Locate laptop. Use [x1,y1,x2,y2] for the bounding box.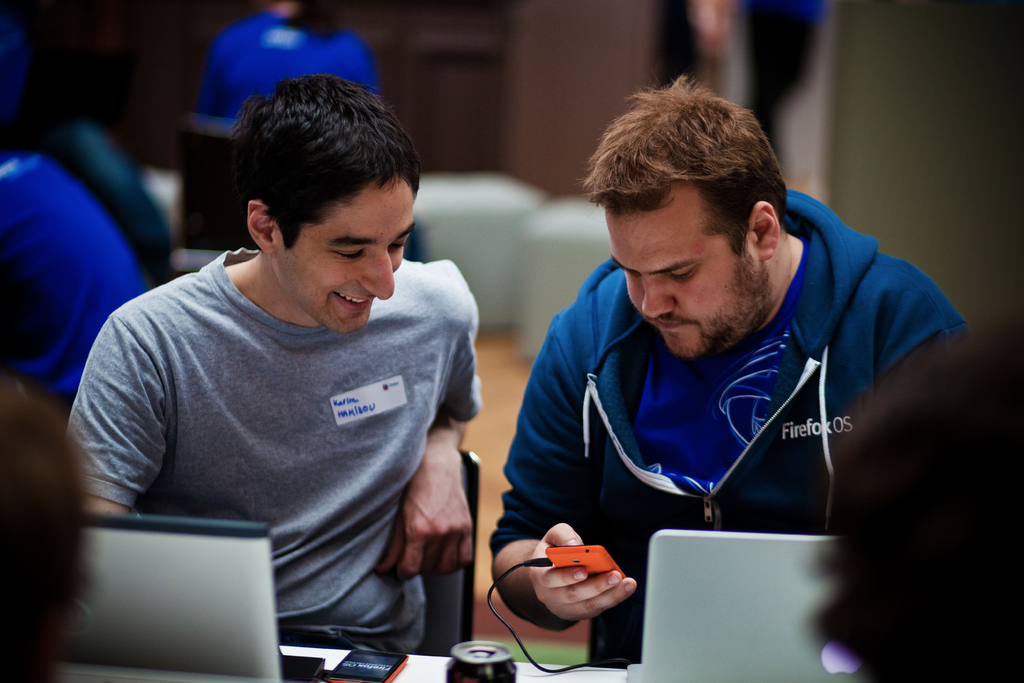
[58,518,327,682].
